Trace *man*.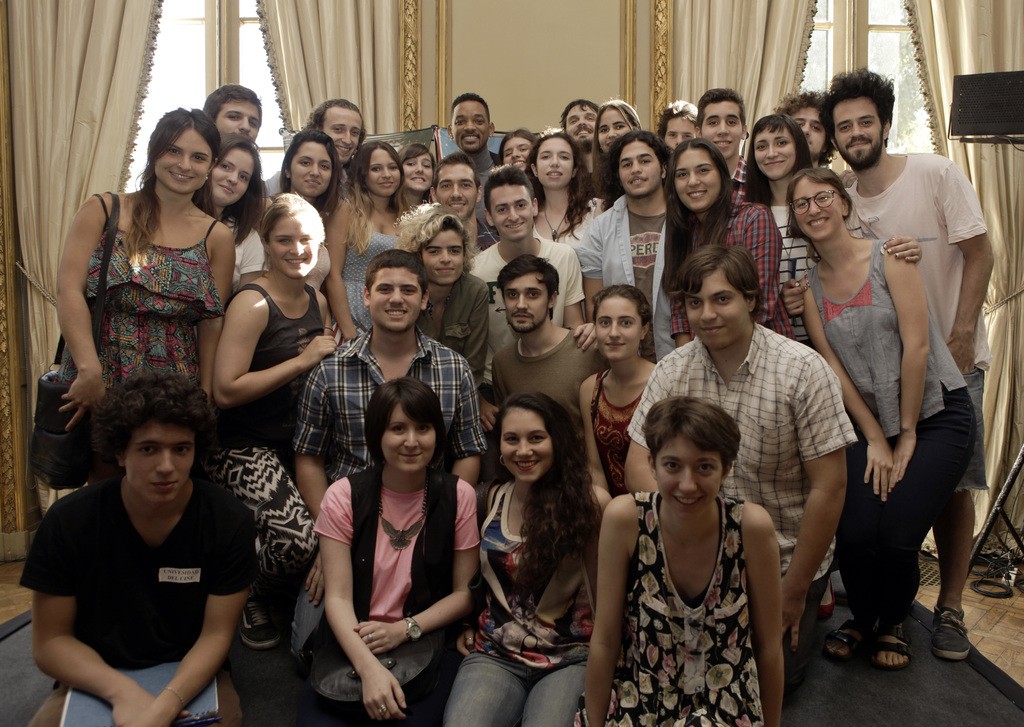
Traced to Rect(577, 130, 675, 364).
